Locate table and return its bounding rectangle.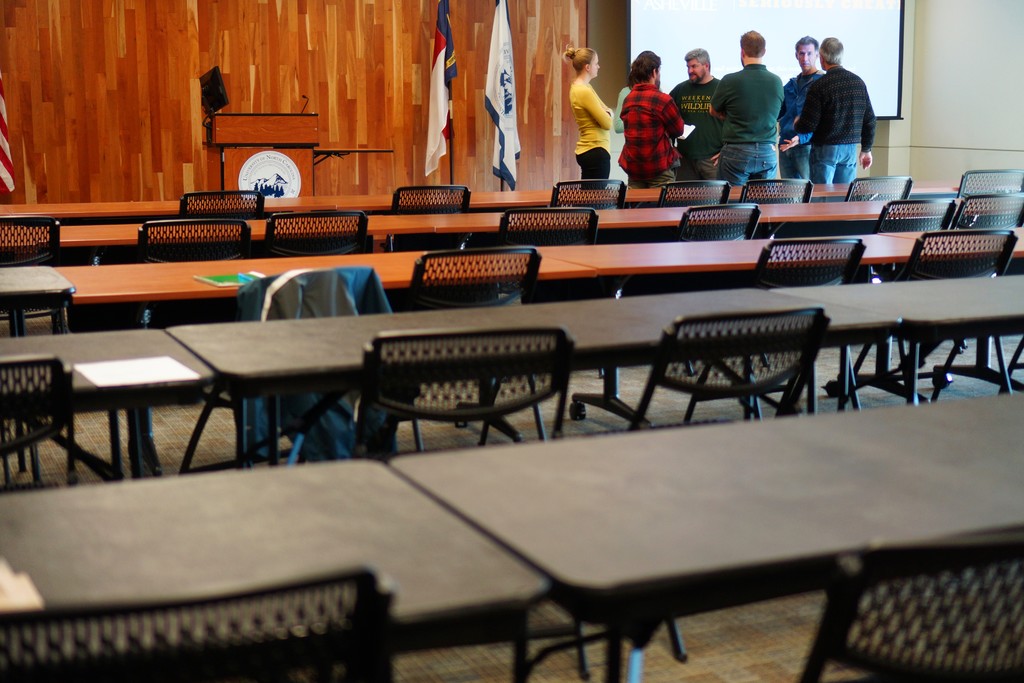
[x1=0, y1=324, x2=220, y2=492].
